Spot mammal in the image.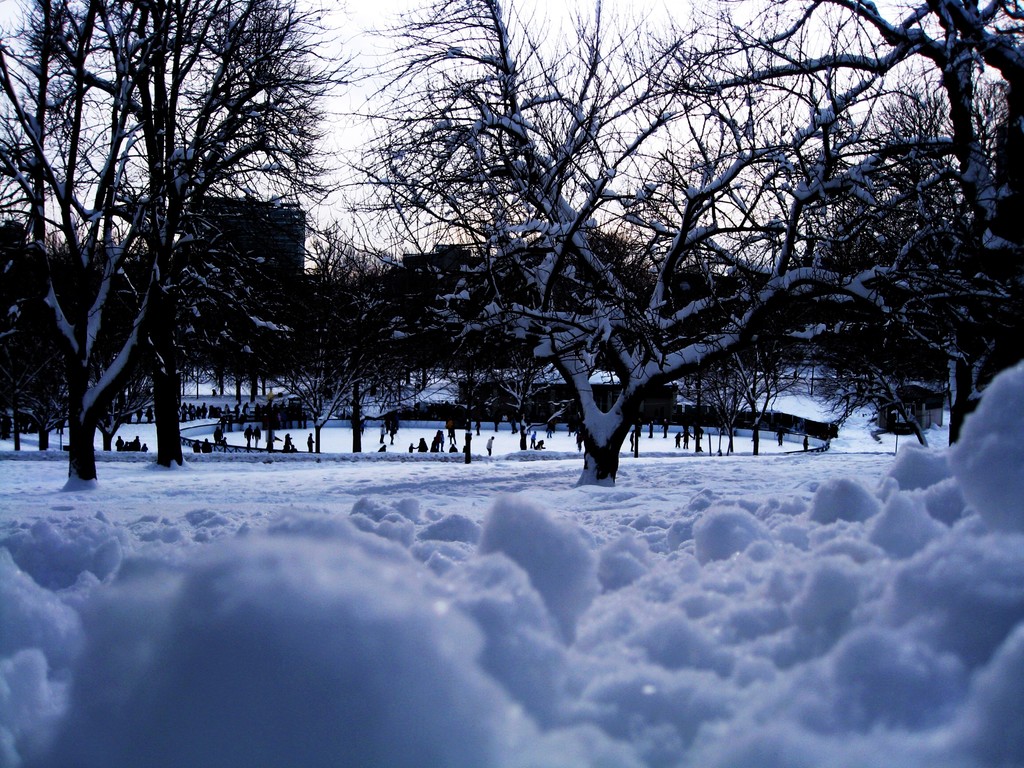
mammal found at x1=511, y1=419, x2=515, y2=432.
